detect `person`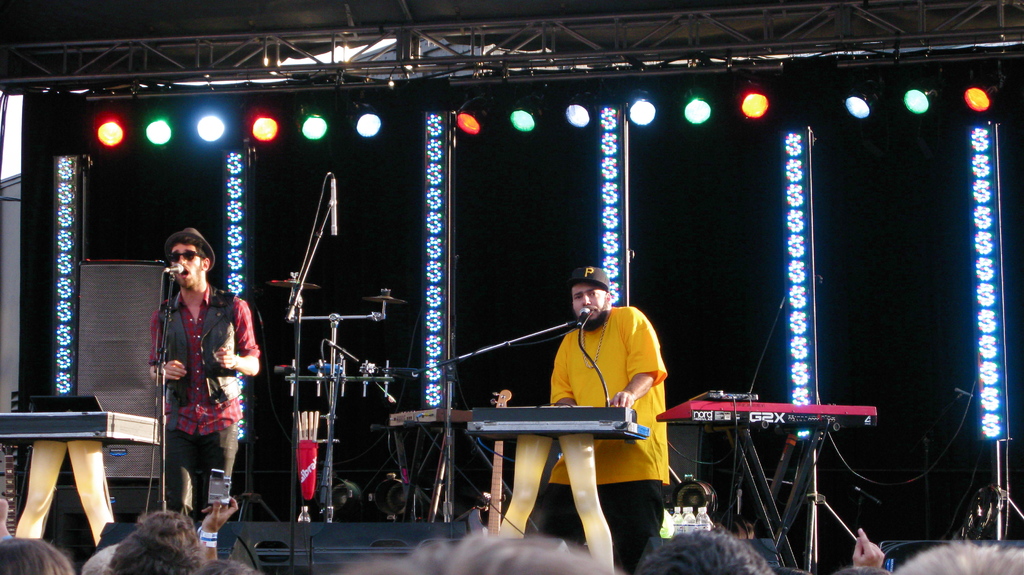
<region>826, 526, 899, 574</region>
